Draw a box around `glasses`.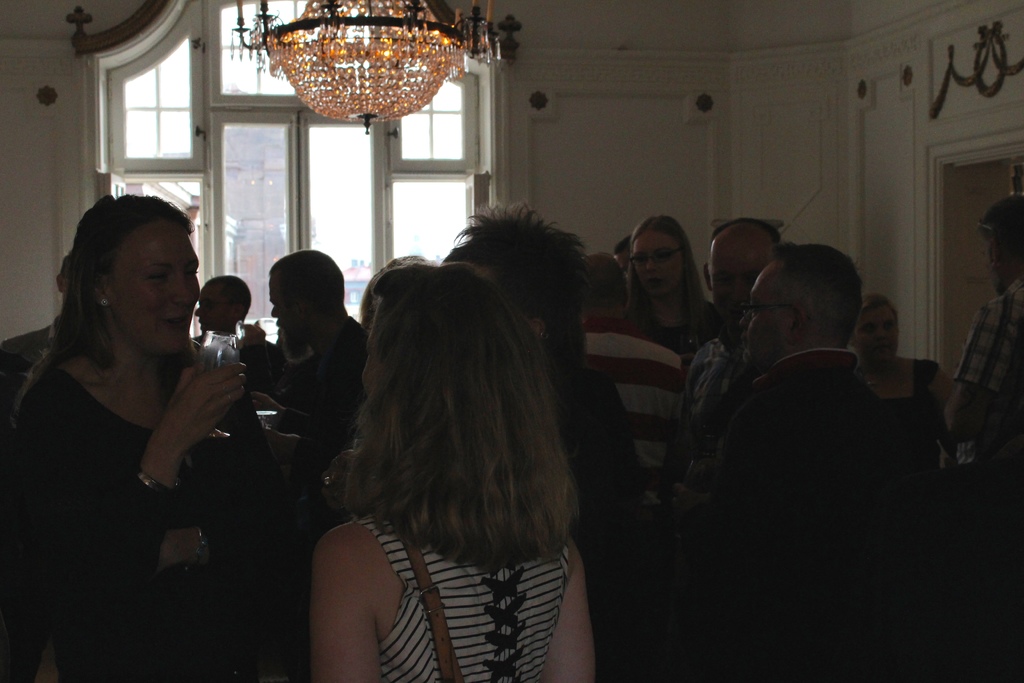
[628, 239, 687, 270].
